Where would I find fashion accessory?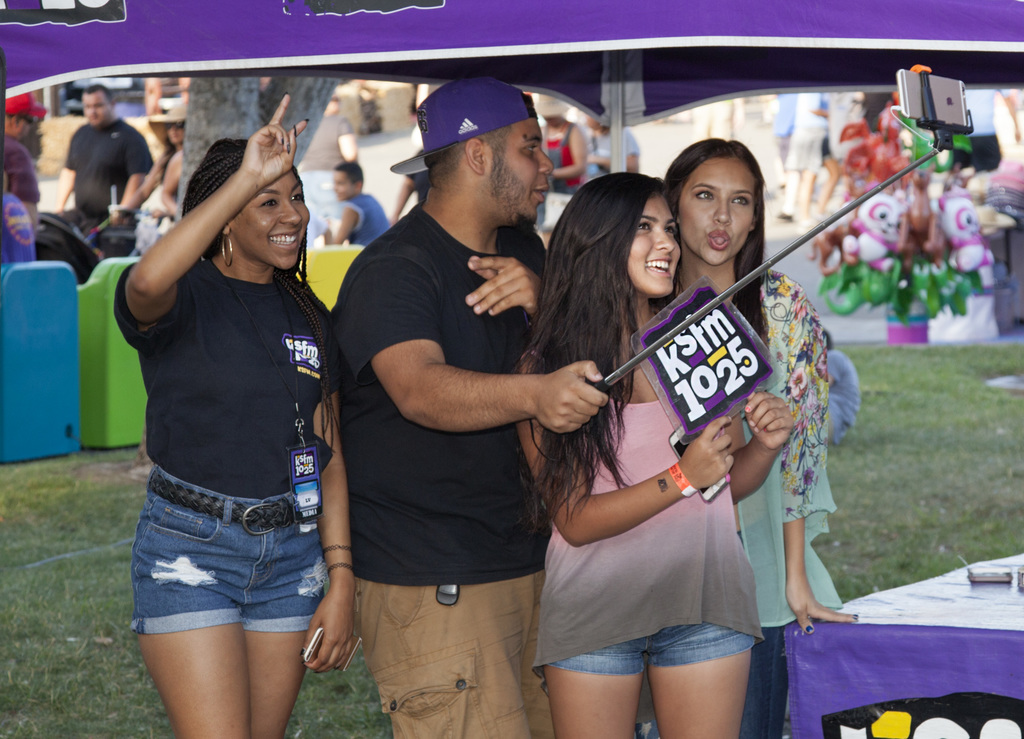
At box(148, 468, 301, 536).
